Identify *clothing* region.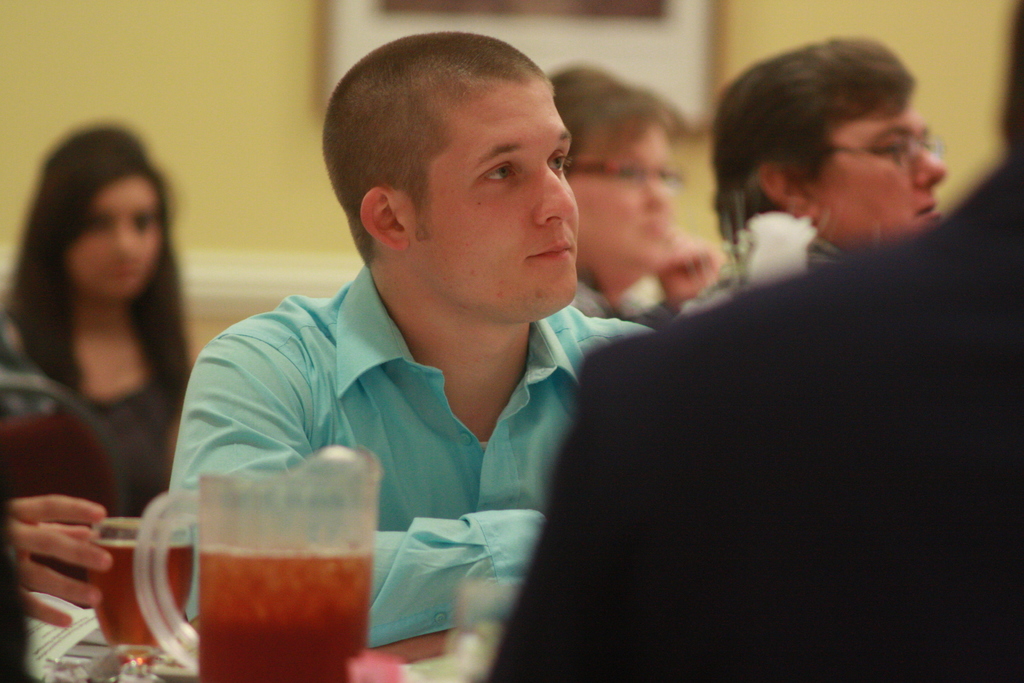
Region: {"x1": 482, "y1": 139, "x2": 1023, "y2": 682}.
